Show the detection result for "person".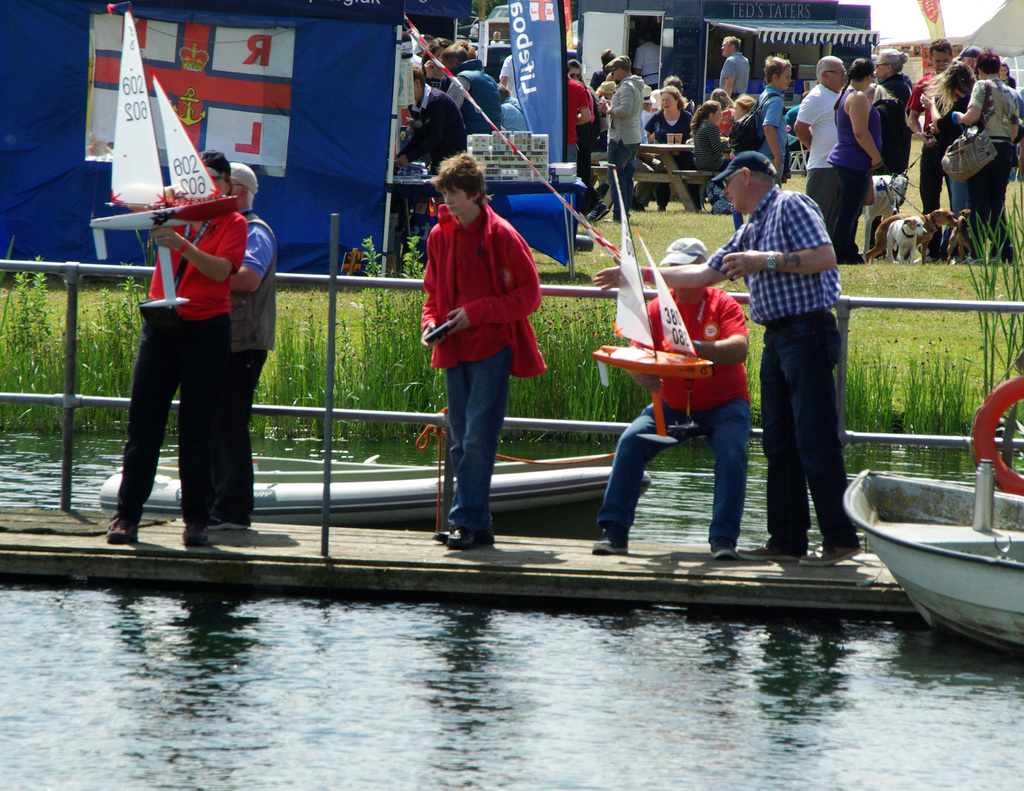
left=719, top=30, right=754, bottom=103.
